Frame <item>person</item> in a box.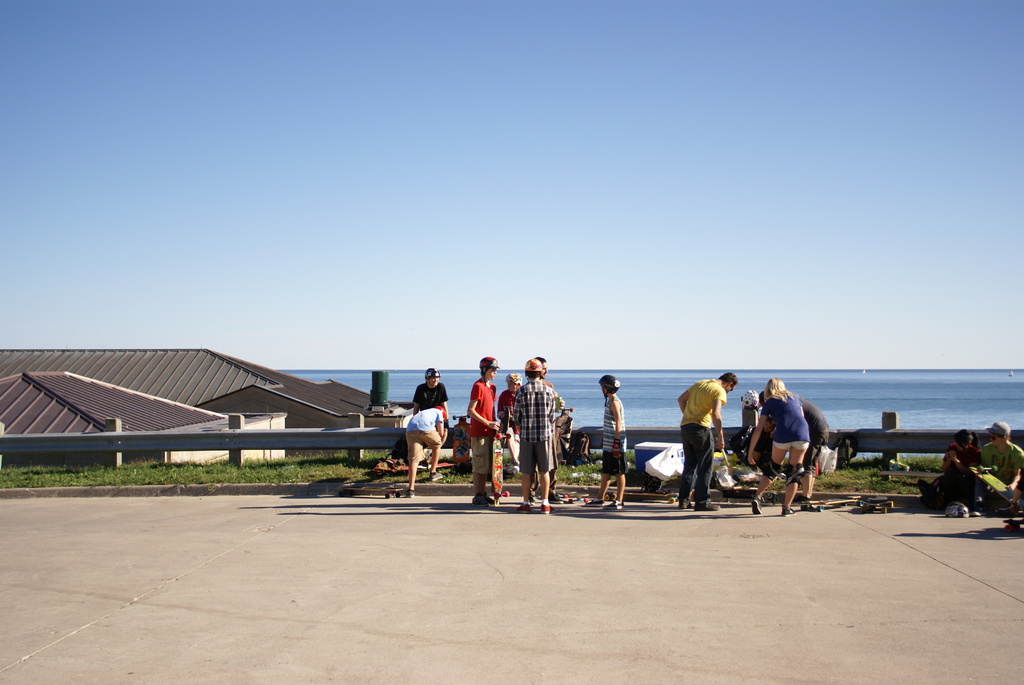
Rect(405, 405, 449, 494).
